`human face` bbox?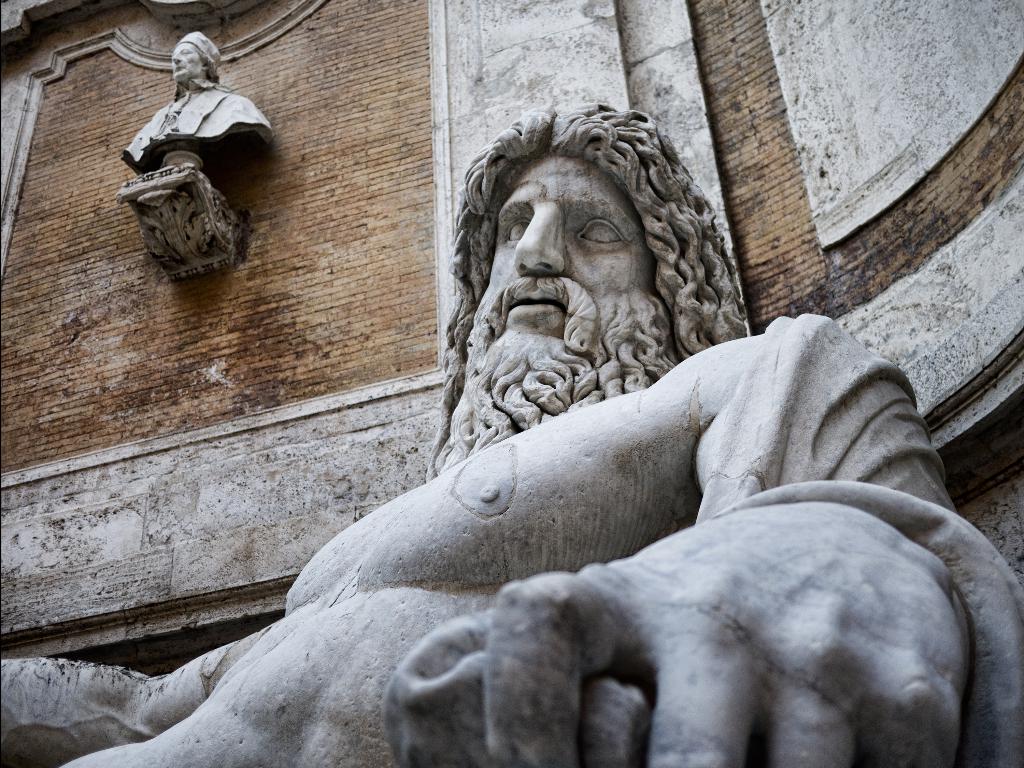
<region>173, 44, 204, 81</region>
